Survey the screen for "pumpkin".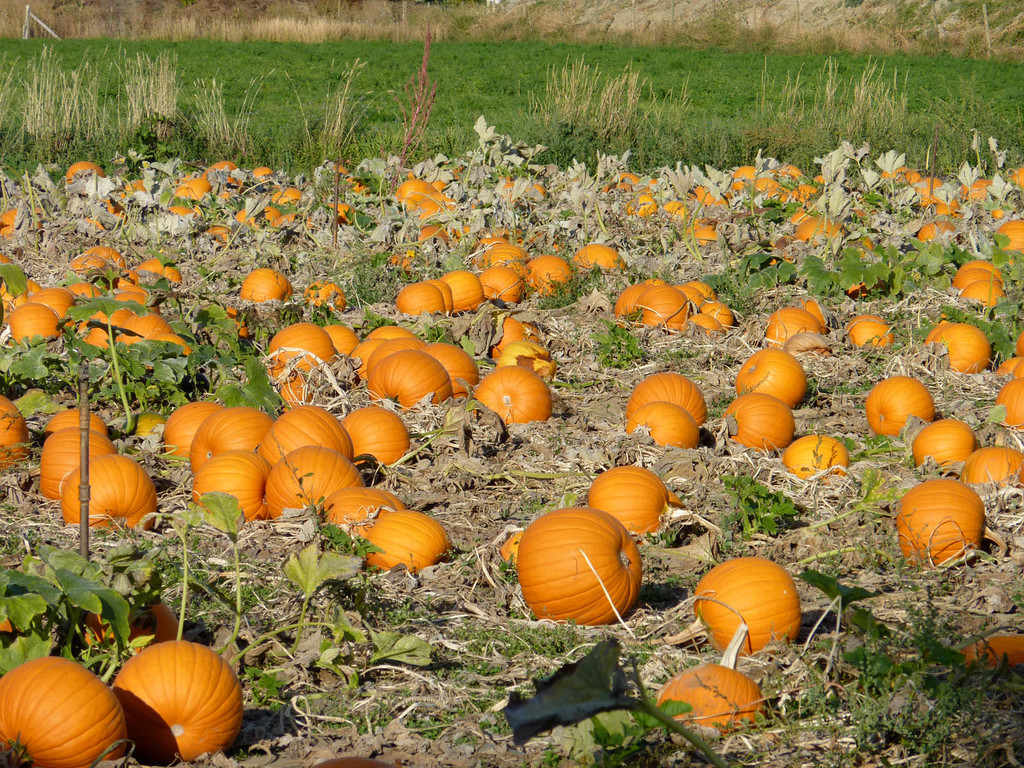
Survey found: 189, 407, 278, 472.
